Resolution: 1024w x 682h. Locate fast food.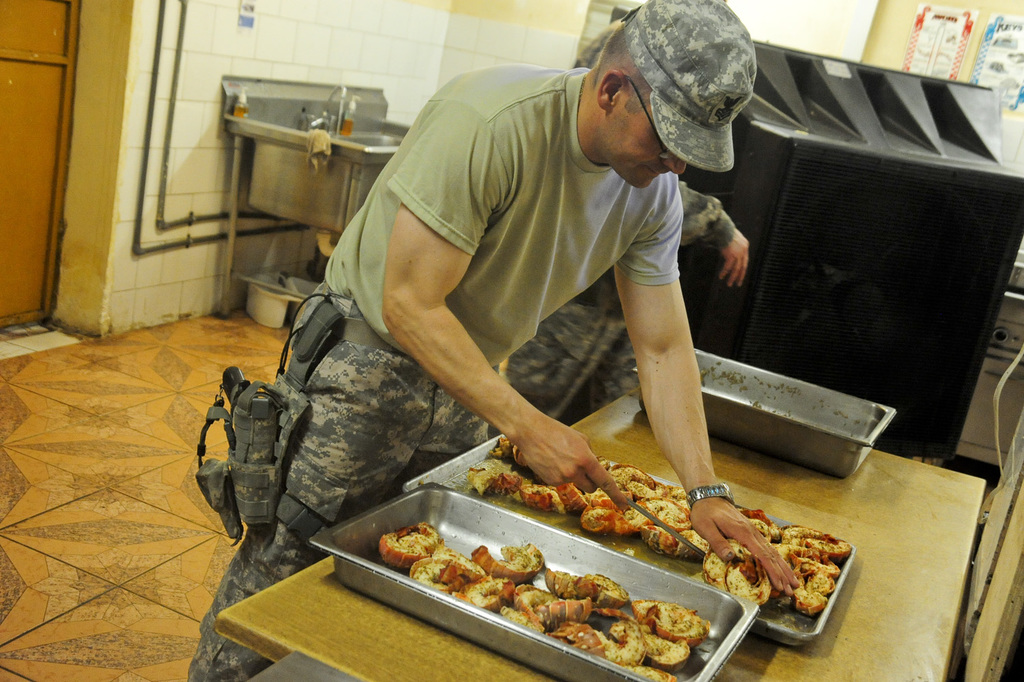
(543, 569, 626, 605).
